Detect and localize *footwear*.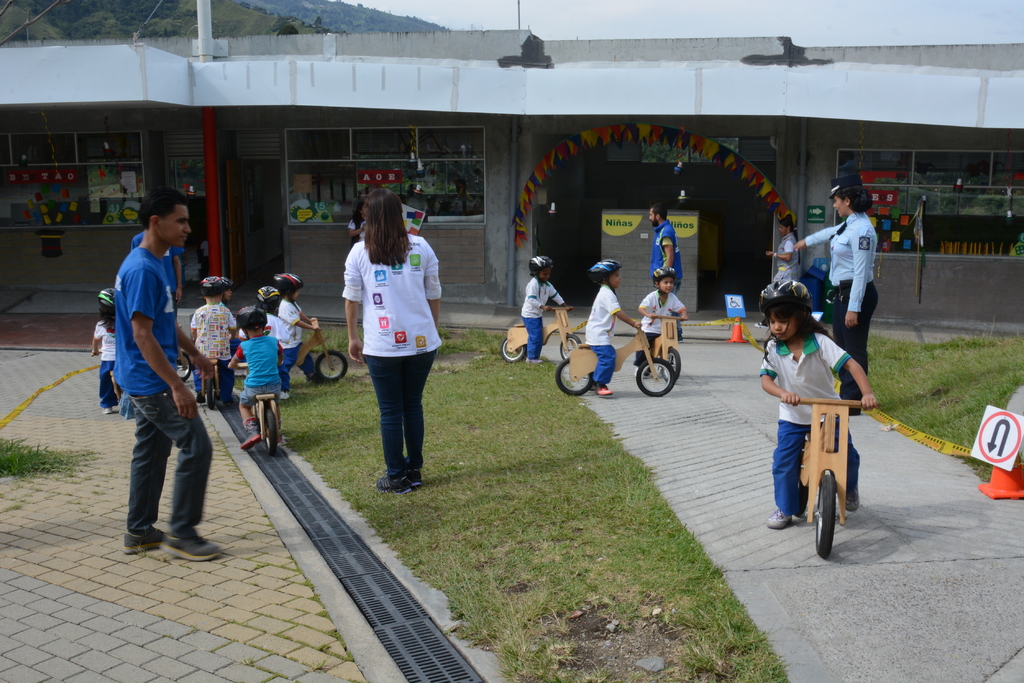
Localized at [left=281, top=392, right=289, bottom=399].
